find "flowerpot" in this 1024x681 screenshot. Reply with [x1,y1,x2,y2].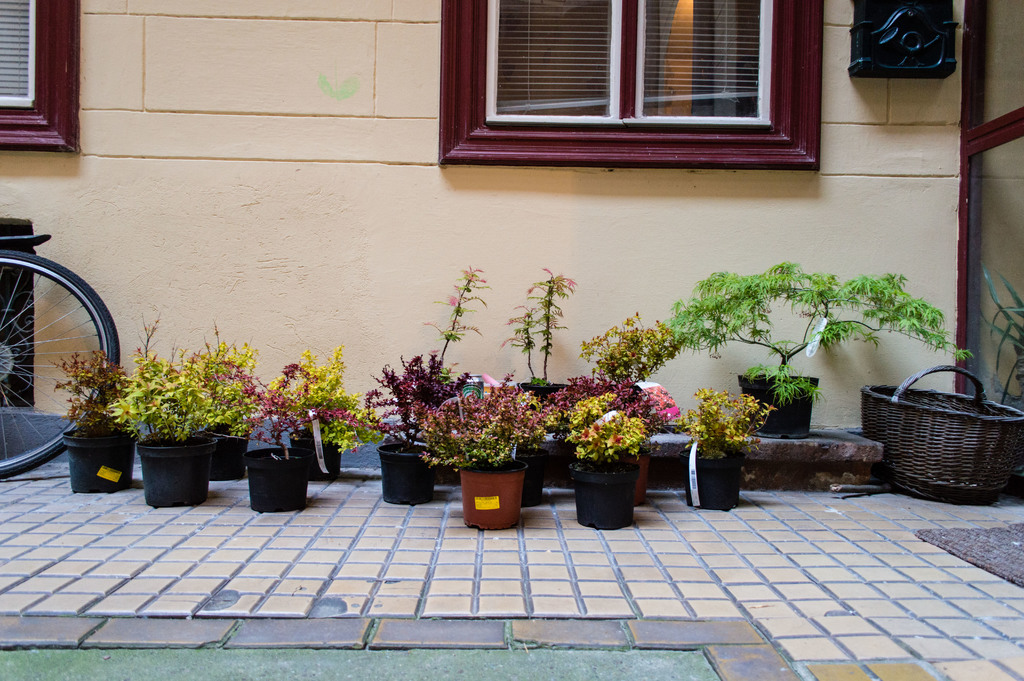
[287,424,341,482].
